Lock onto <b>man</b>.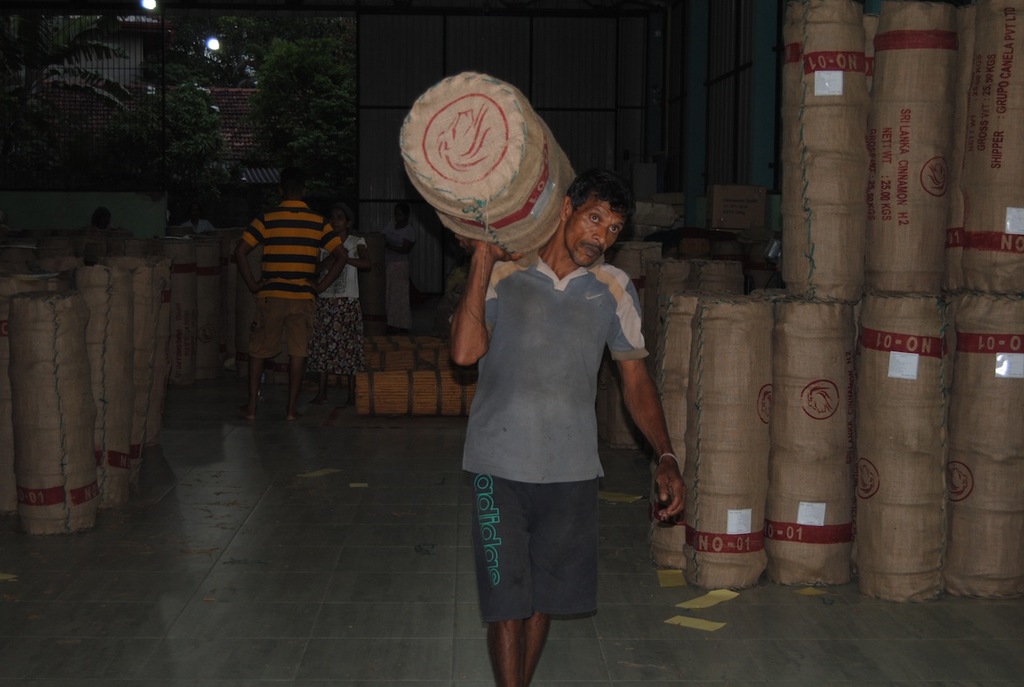
Locked: Rect(377, 205, 422, 262).
